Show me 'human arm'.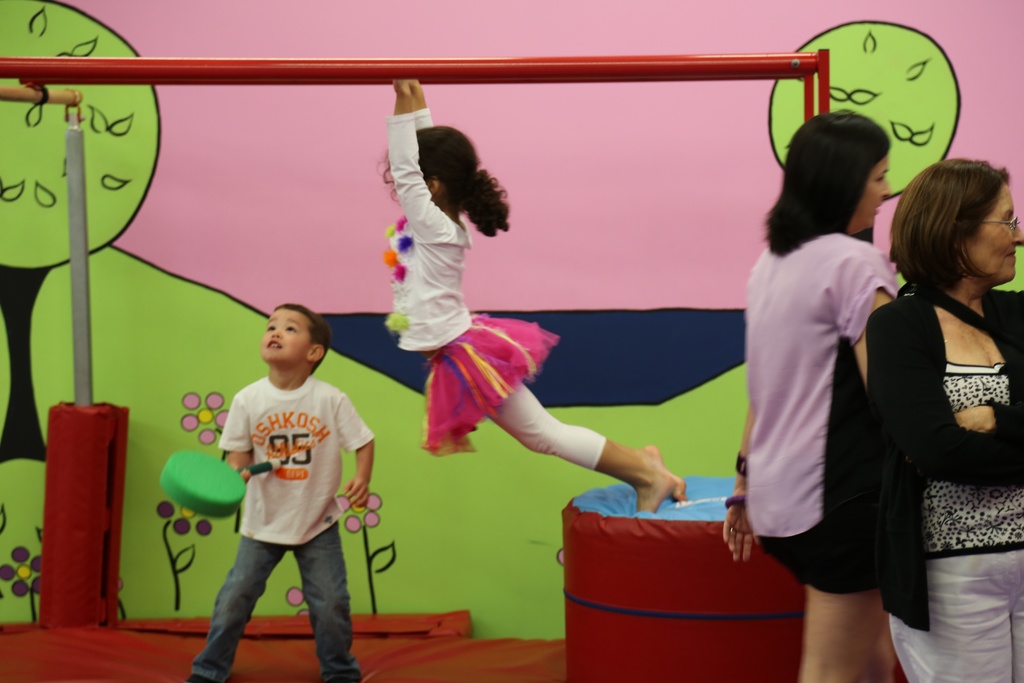
'human arm' is here: (410,79,433,129).
